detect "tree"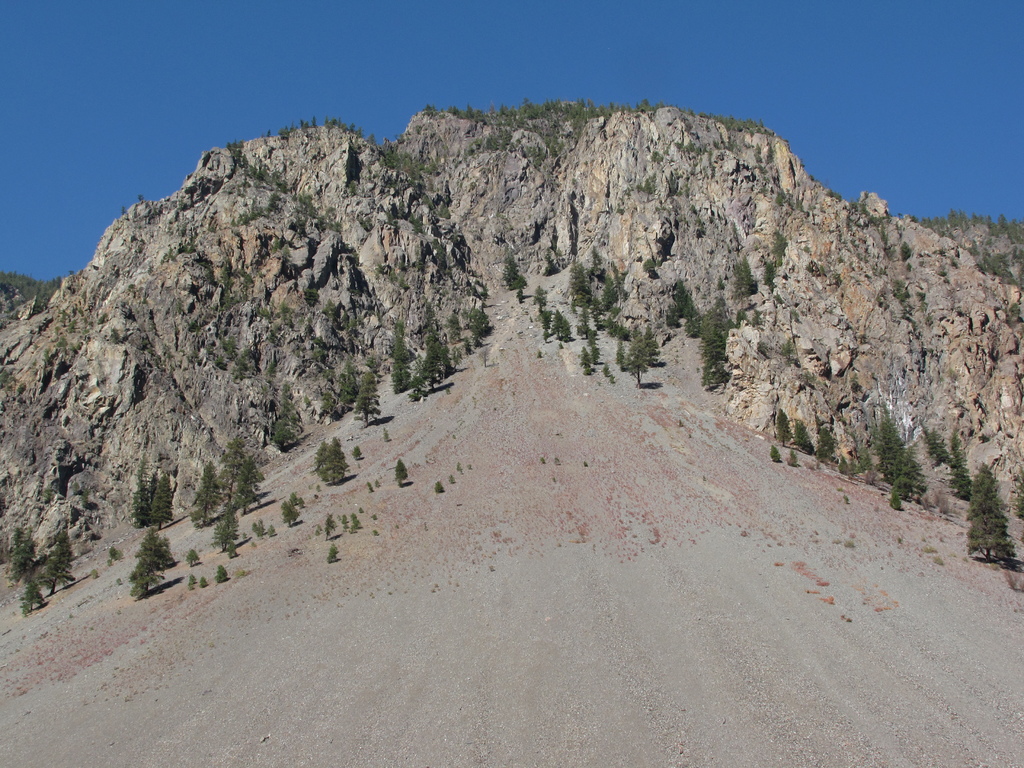
bbox=(599, 271, 623, 311)
